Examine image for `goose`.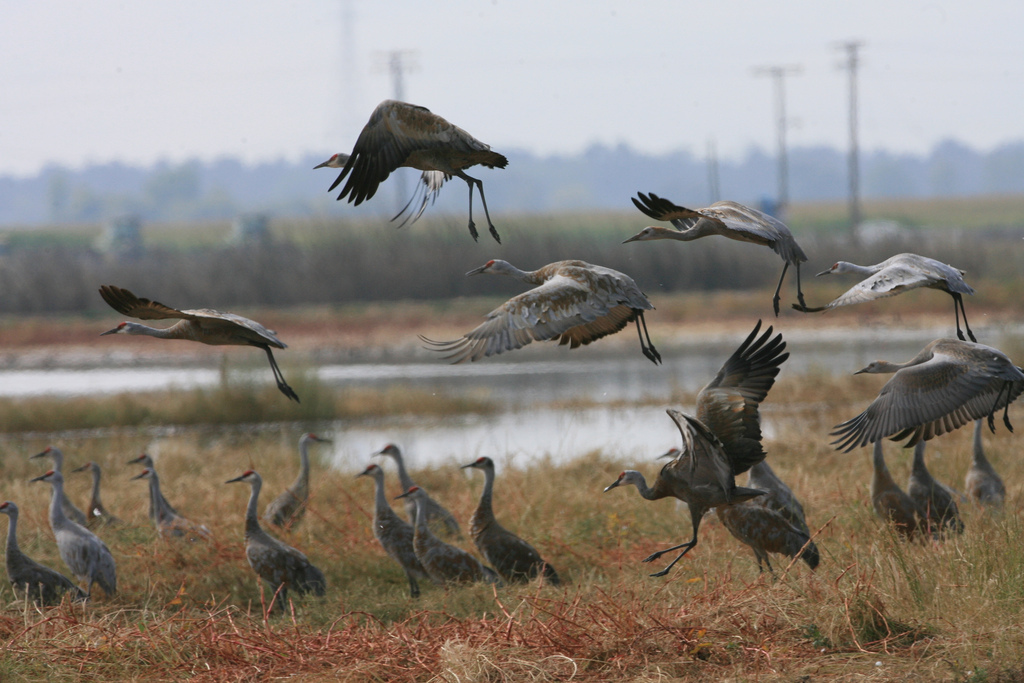
Examination result: left=136, top=469, right=164, bottom=526.
